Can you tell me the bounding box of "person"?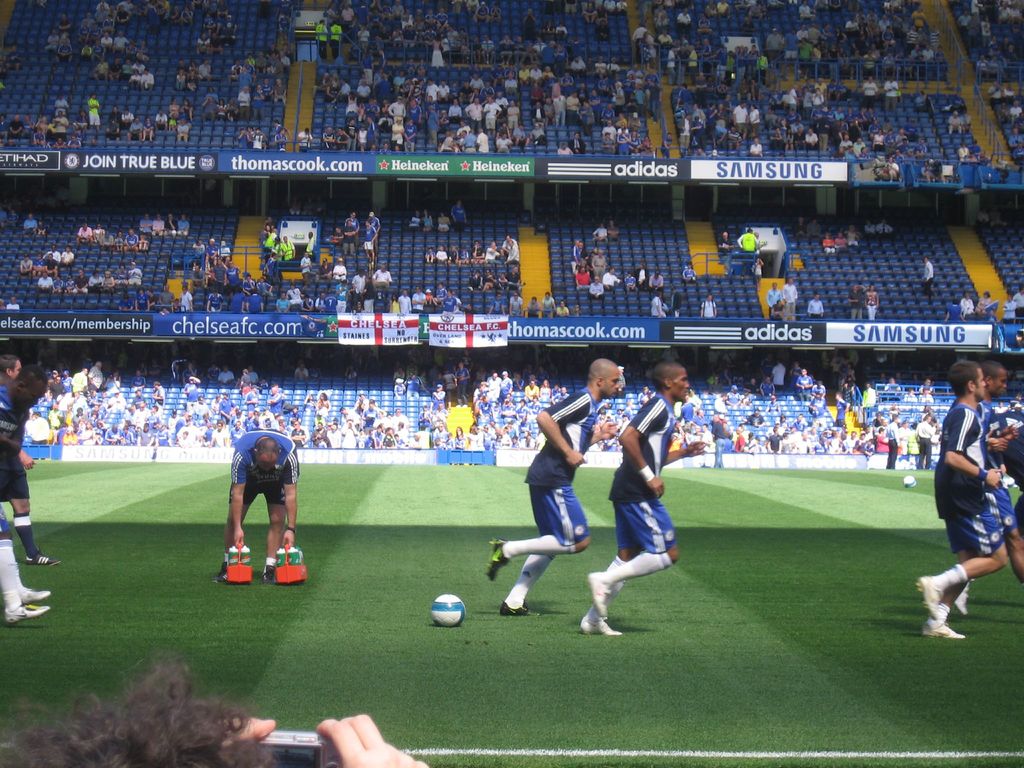
[12, 352, 461, 458].
